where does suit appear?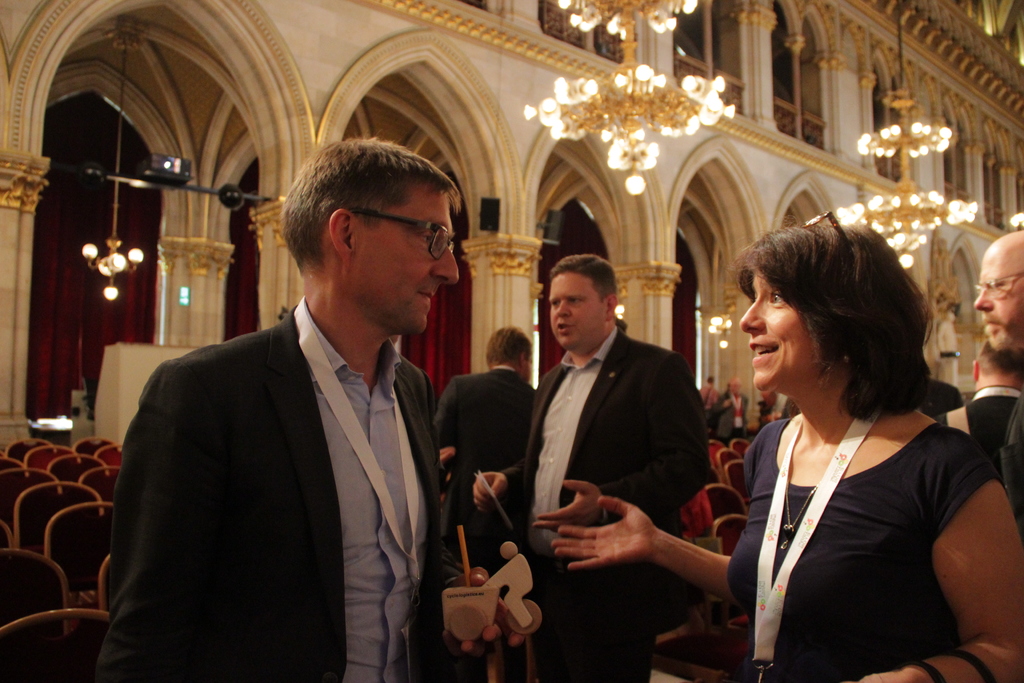
Appears at bbox(497, 325, 707, 682).
